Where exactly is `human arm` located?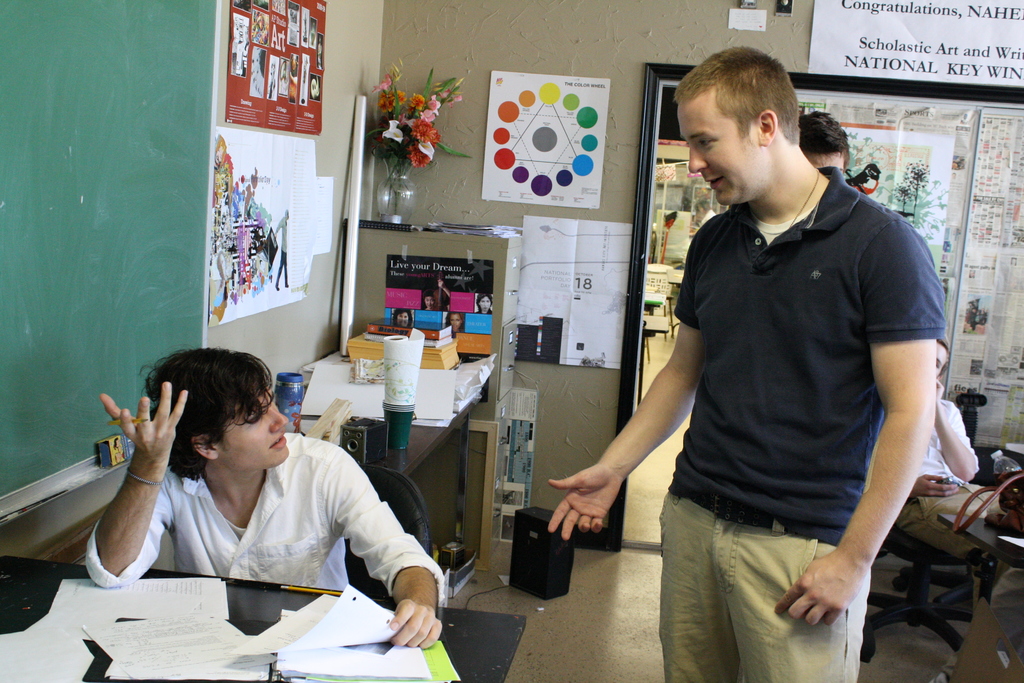
Its bounding box is locate(79, 397, 178, 603).
